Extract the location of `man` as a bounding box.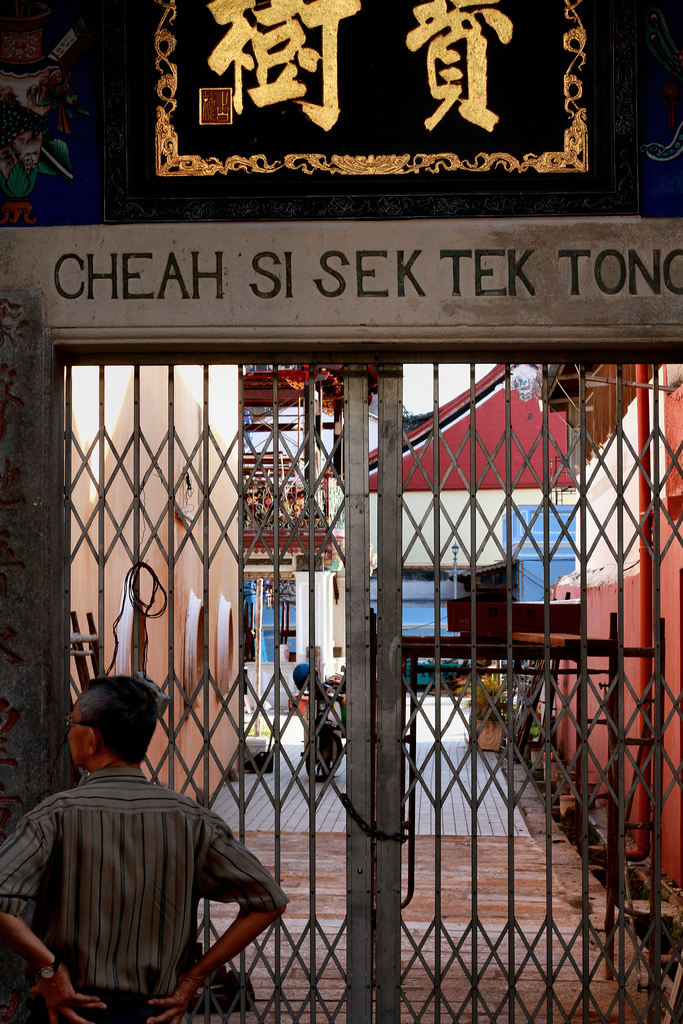
(x1=0, y1=678, x2=286, y2=1023).
